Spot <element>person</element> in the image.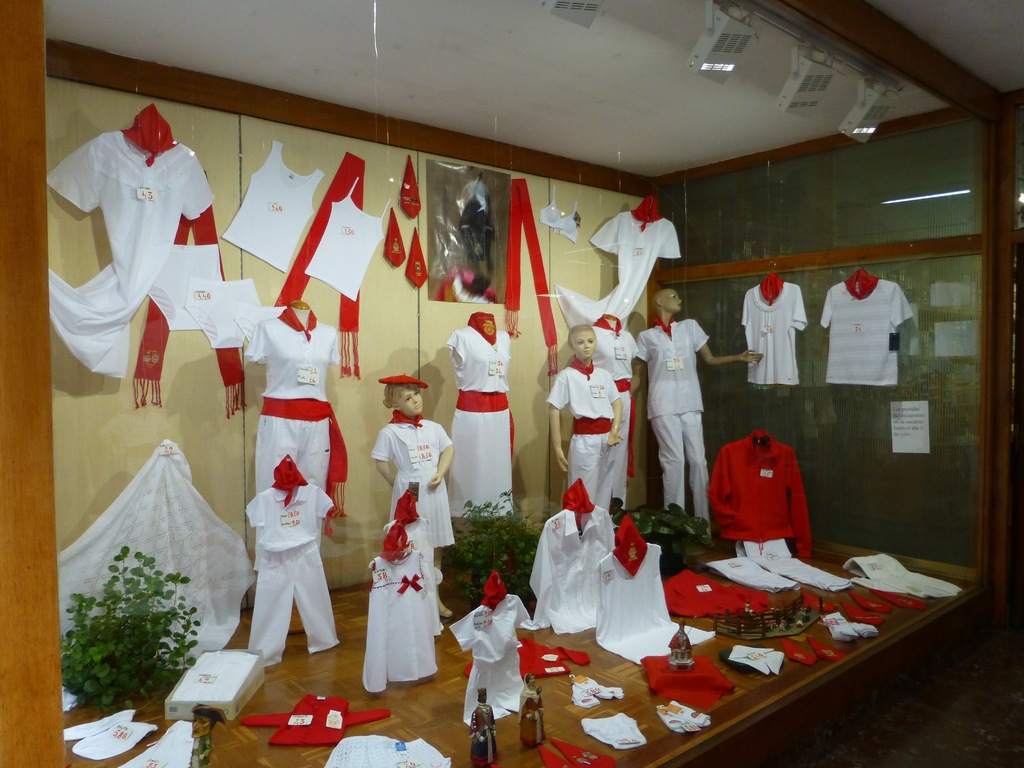
<element>person</element> found at l=545, t=321, r=623, b=512.
